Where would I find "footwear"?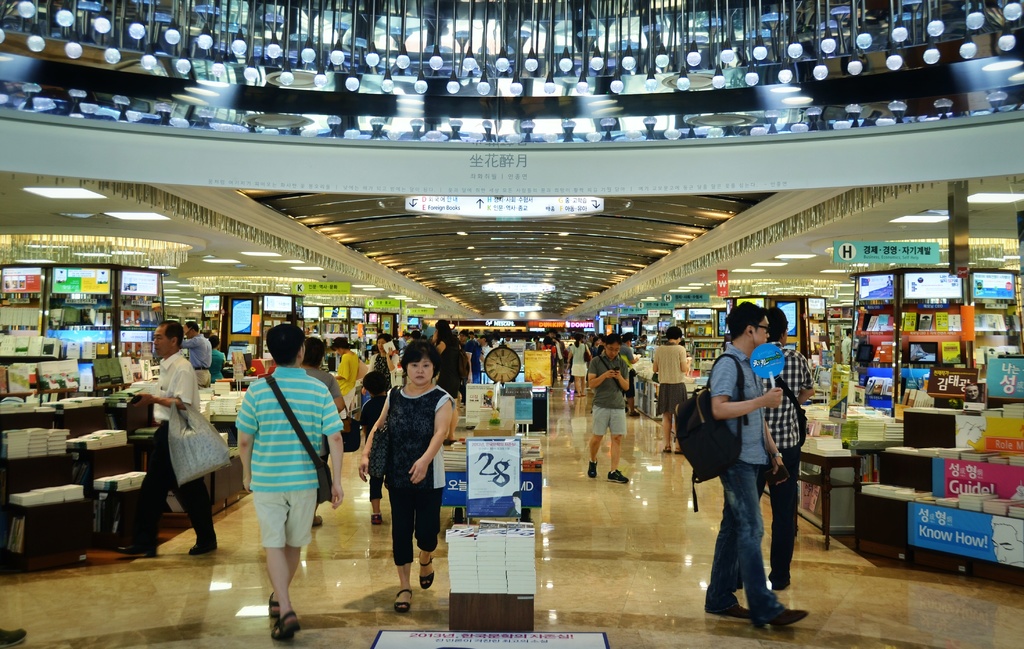
At [x1=271, y1=609, x2=303, y2=636].
